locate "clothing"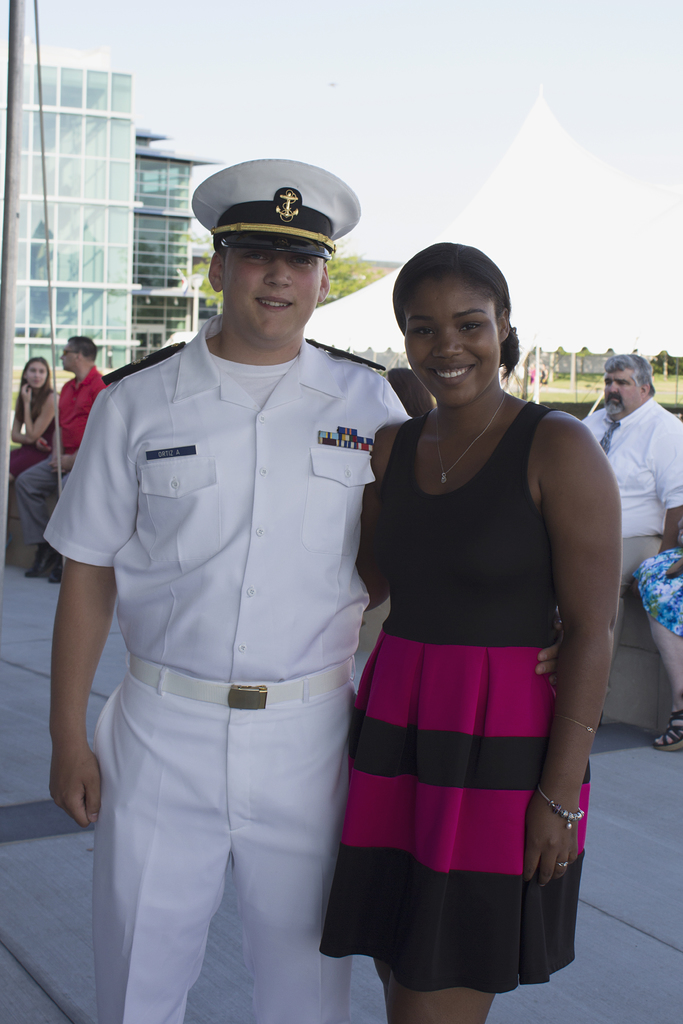
580:390:682:598
